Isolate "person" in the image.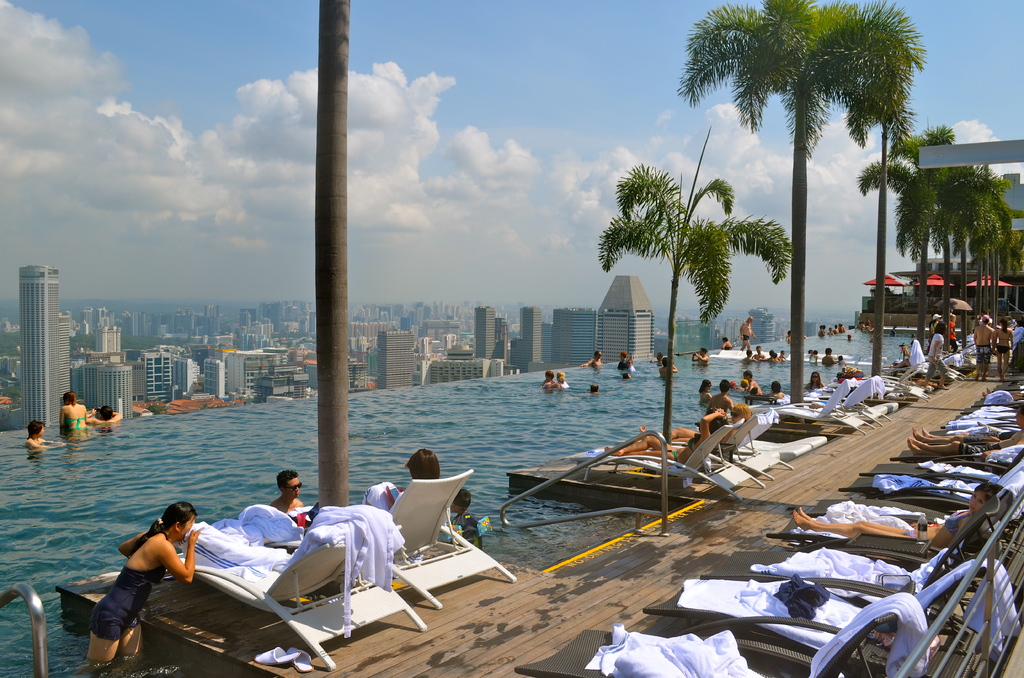
Isolated region: locate(92, 501, 204, 671).
